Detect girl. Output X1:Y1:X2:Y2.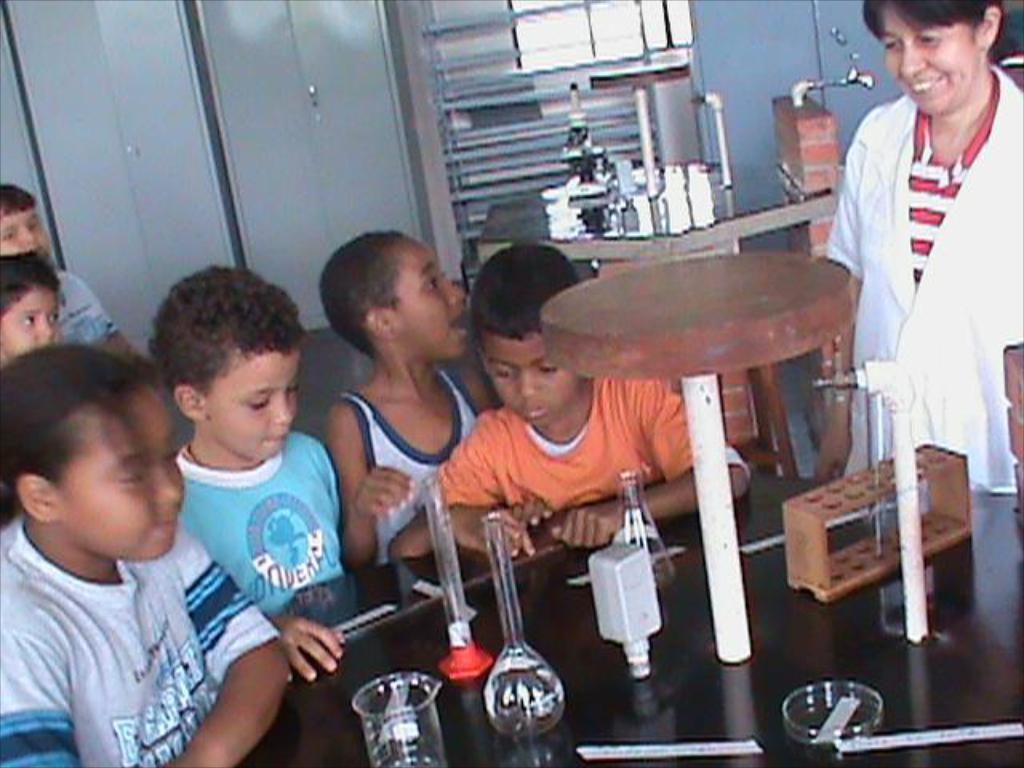
0:341:291:766.
